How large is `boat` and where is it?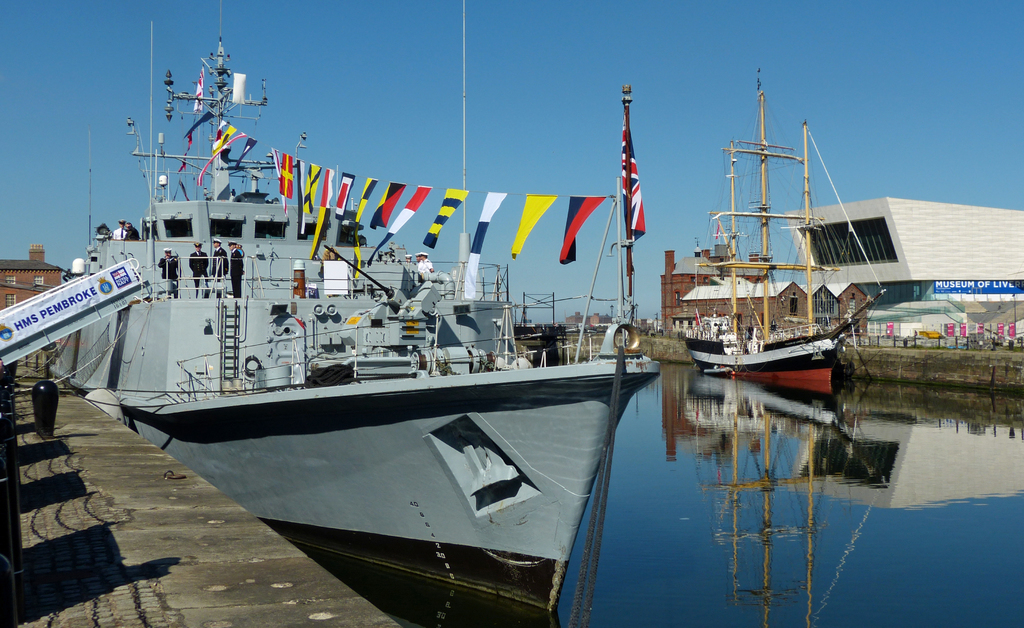
Bounding box: bbox(54, 47, 718, 553).
